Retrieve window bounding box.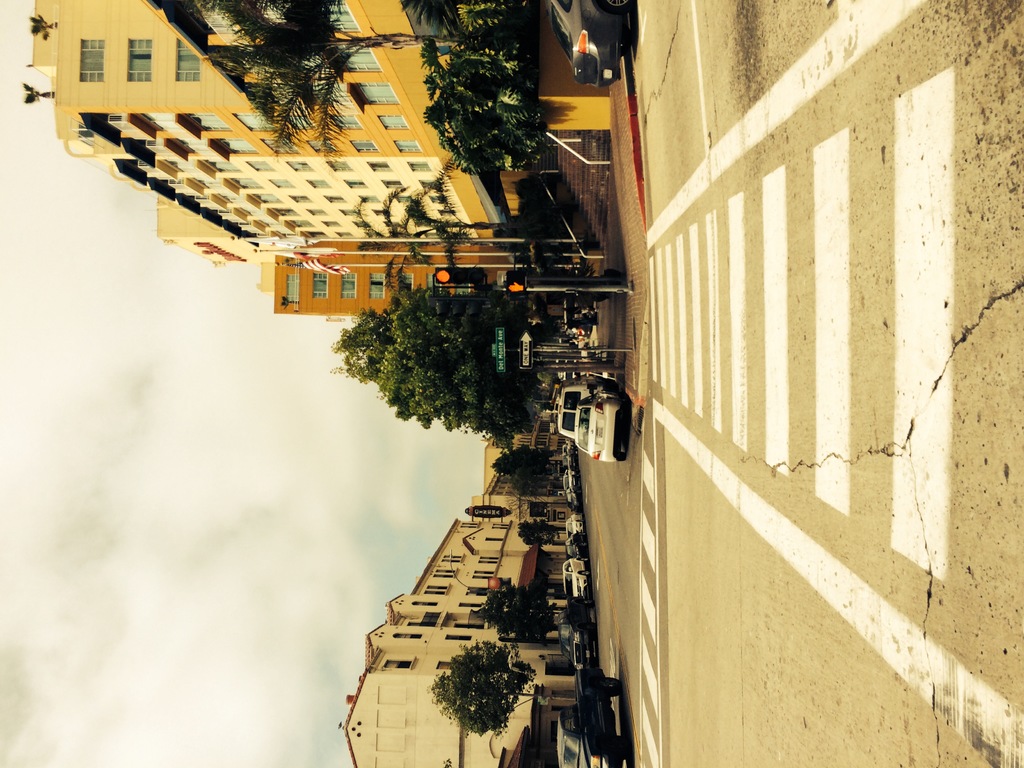
Bounding box: (left=438, top=662, right=452, bottom=669).
